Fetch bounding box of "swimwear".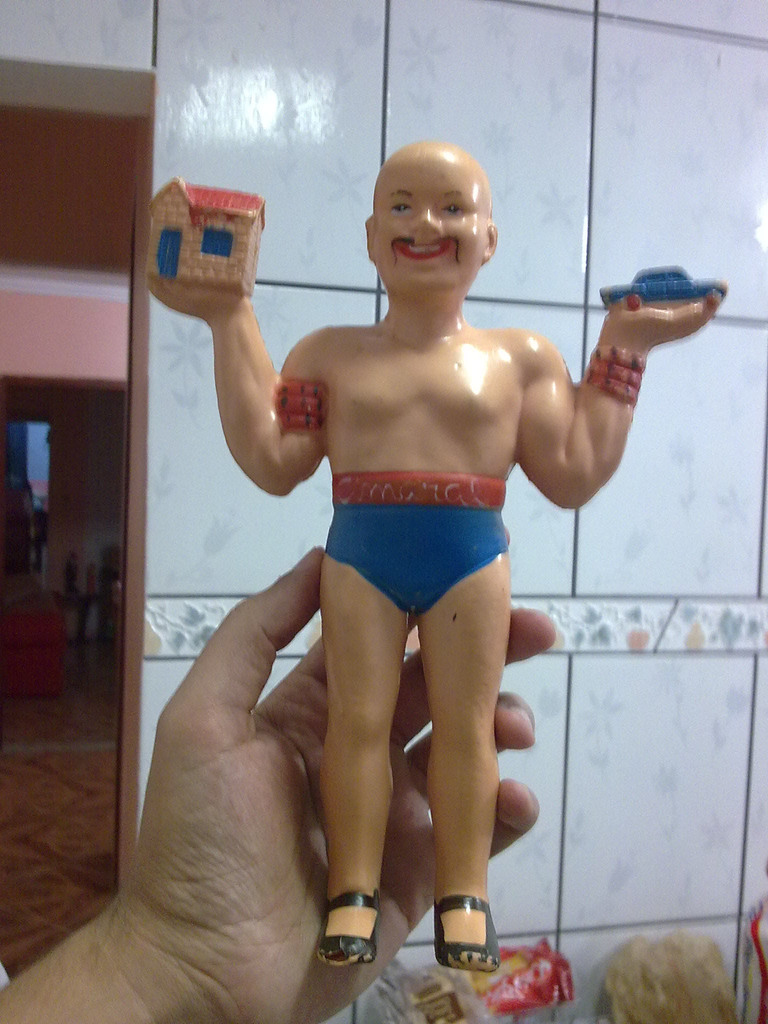
Bbox: <box>319,472,511,615</box>.
